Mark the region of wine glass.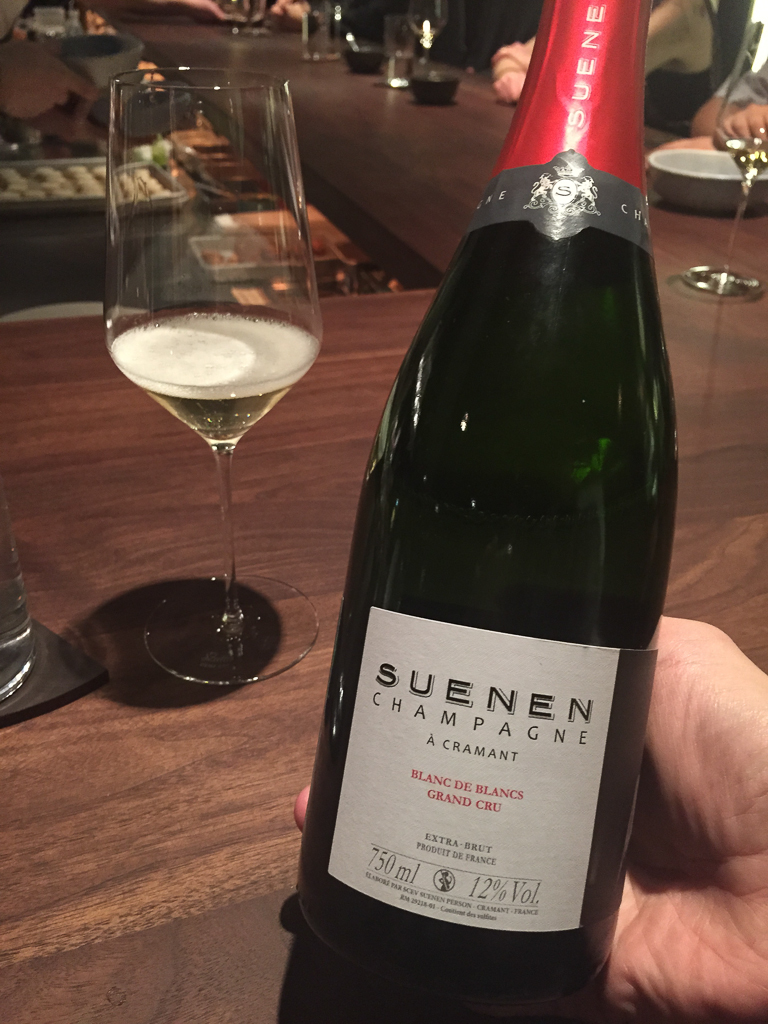
Region: [335, 2, 383, 71].
